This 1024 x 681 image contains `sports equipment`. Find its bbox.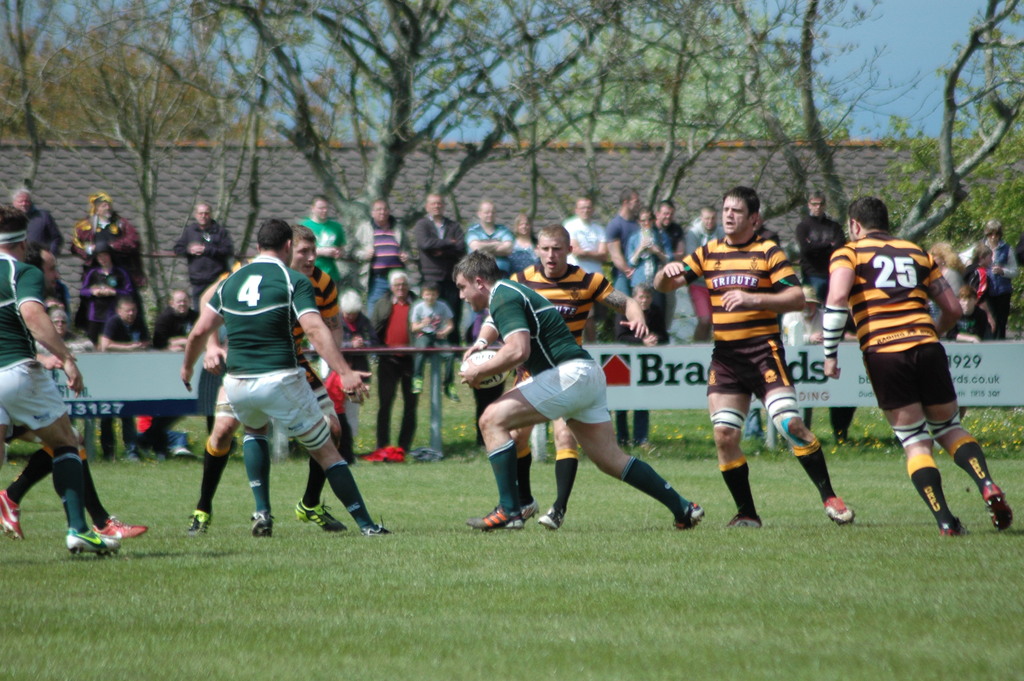
(669,505,708,532).
